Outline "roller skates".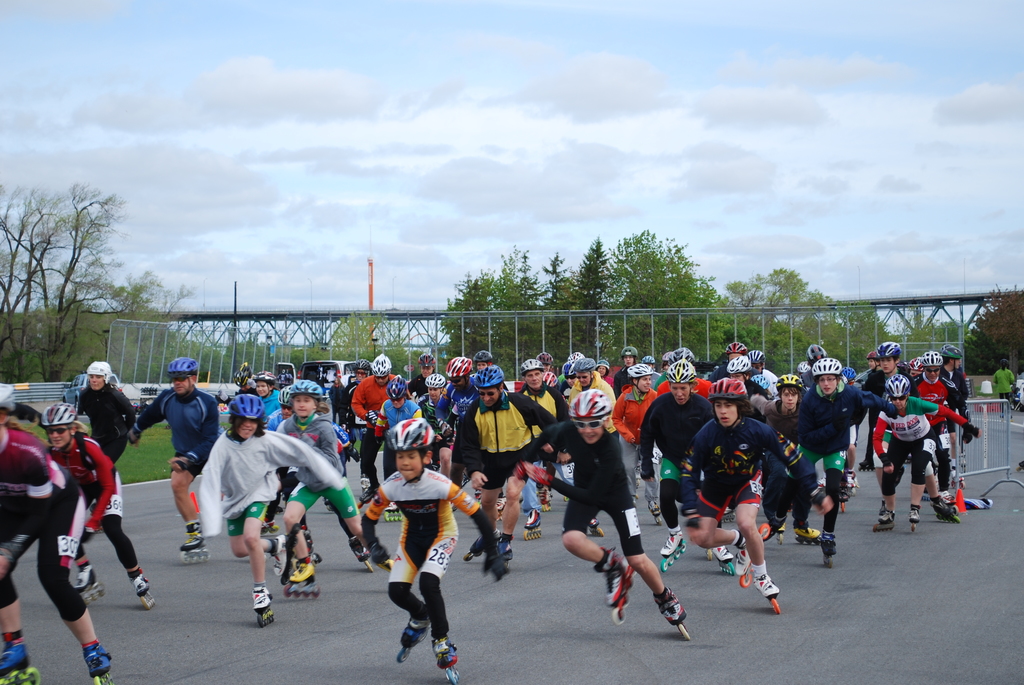
Outline: (429,636,461,684).
